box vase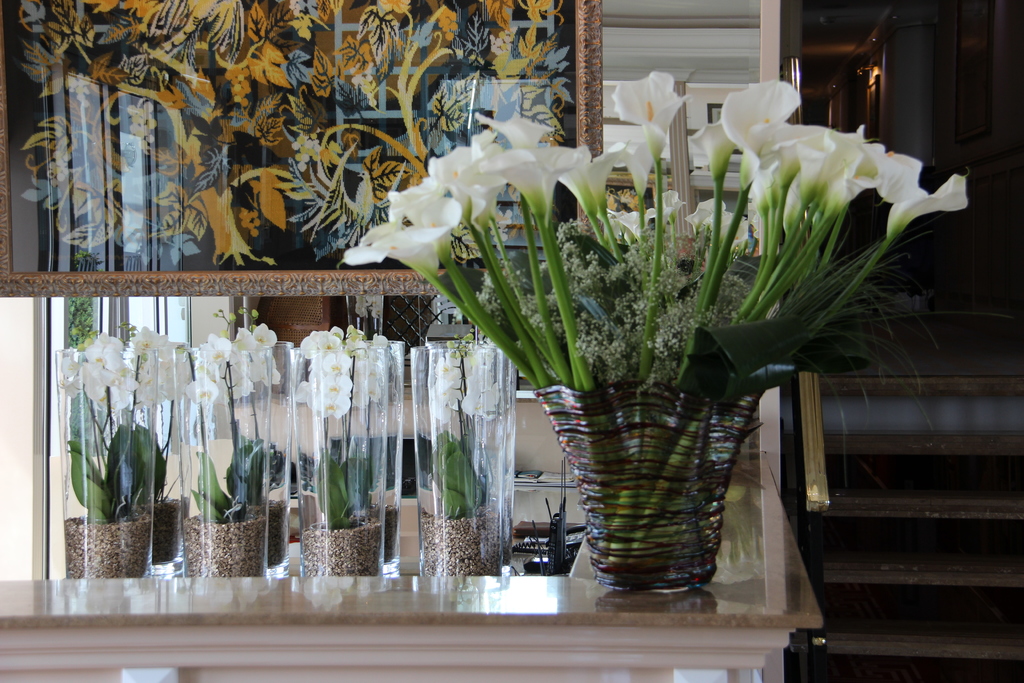
bbox=[291, 343, 393, 579]
